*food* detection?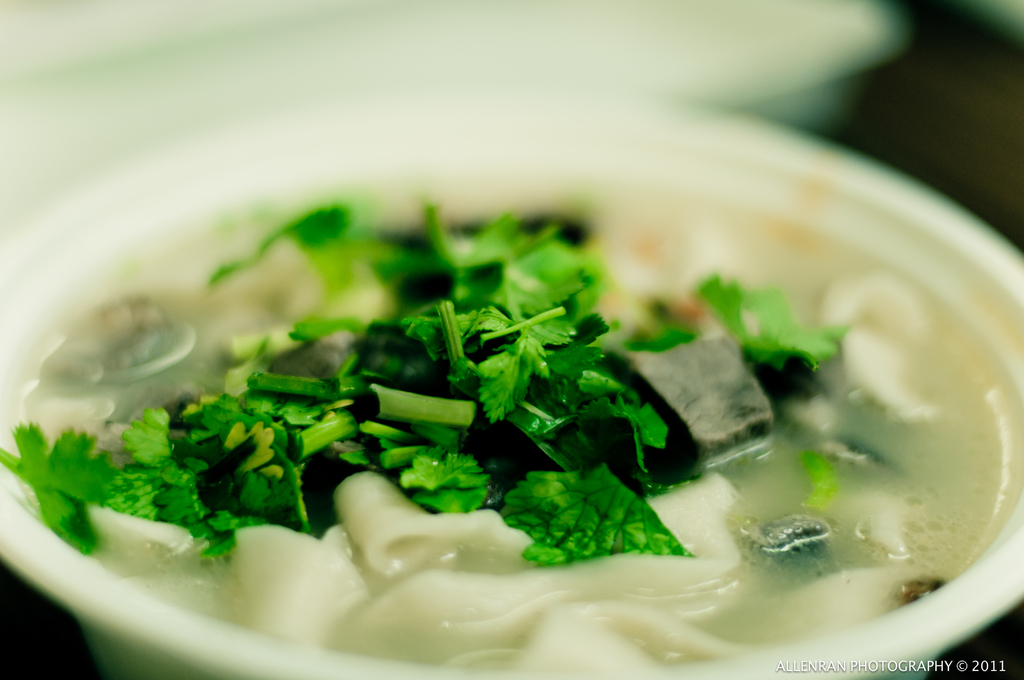
pyautogui.locateOnScreen(0, 165, 1023, 679)
